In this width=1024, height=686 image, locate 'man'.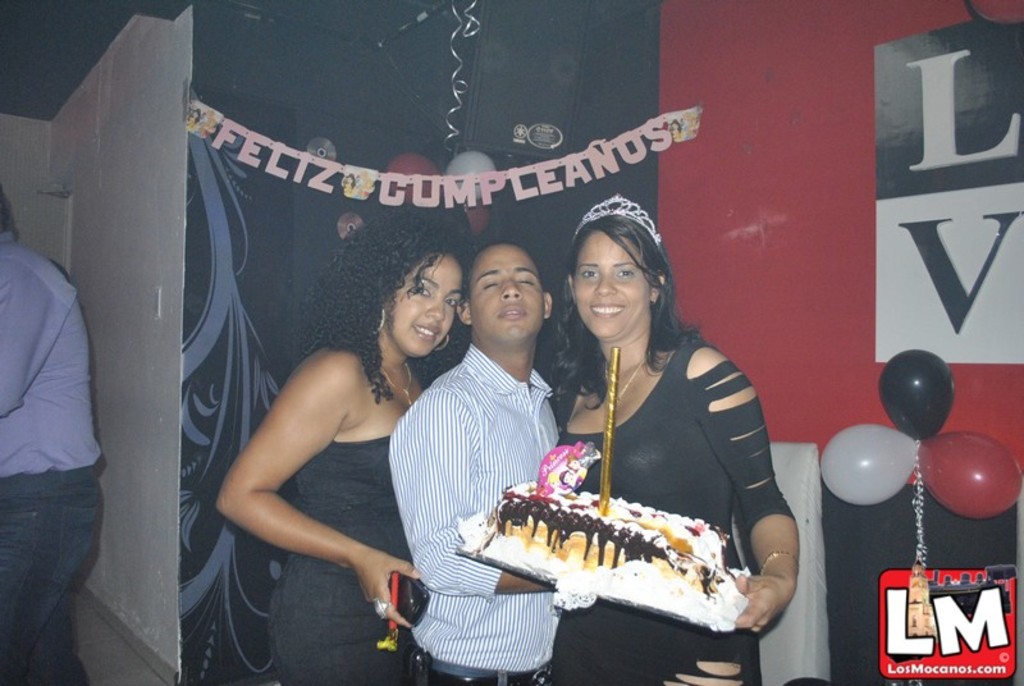
Bounding box: region(372, 228, 593, 685).
